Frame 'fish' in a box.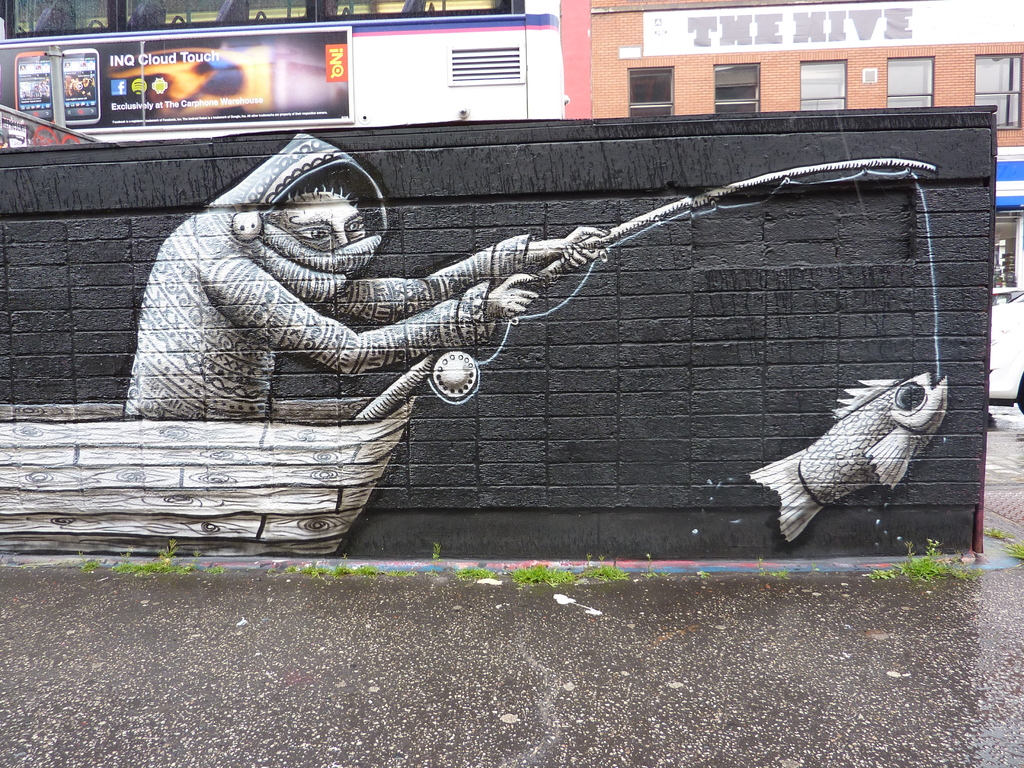
(left=750, top=367, right=948, bottom=535).
